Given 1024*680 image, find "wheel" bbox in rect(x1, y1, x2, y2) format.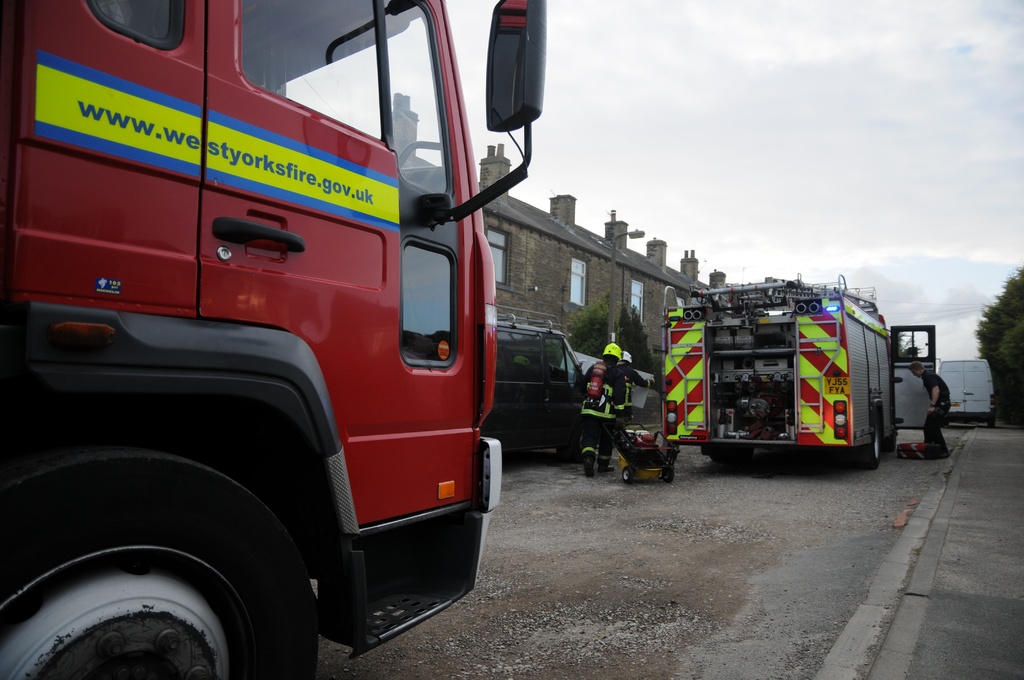
rect(617, 465, 639, 487).
